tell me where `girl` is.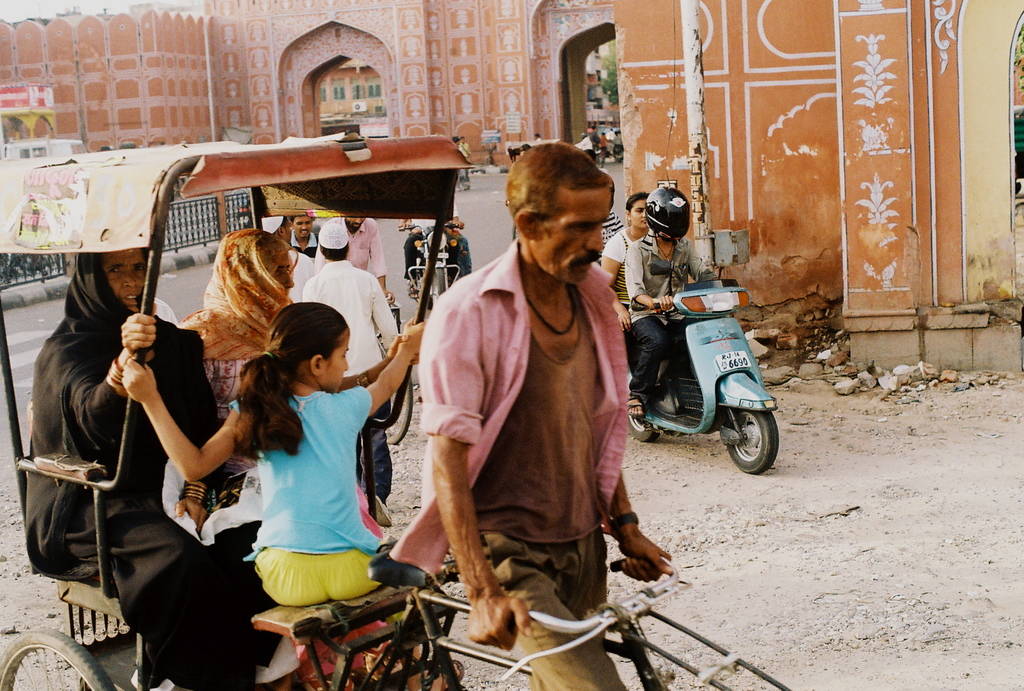
`girl` is at <bbox>120, 299, 423, 603</bbox>.
